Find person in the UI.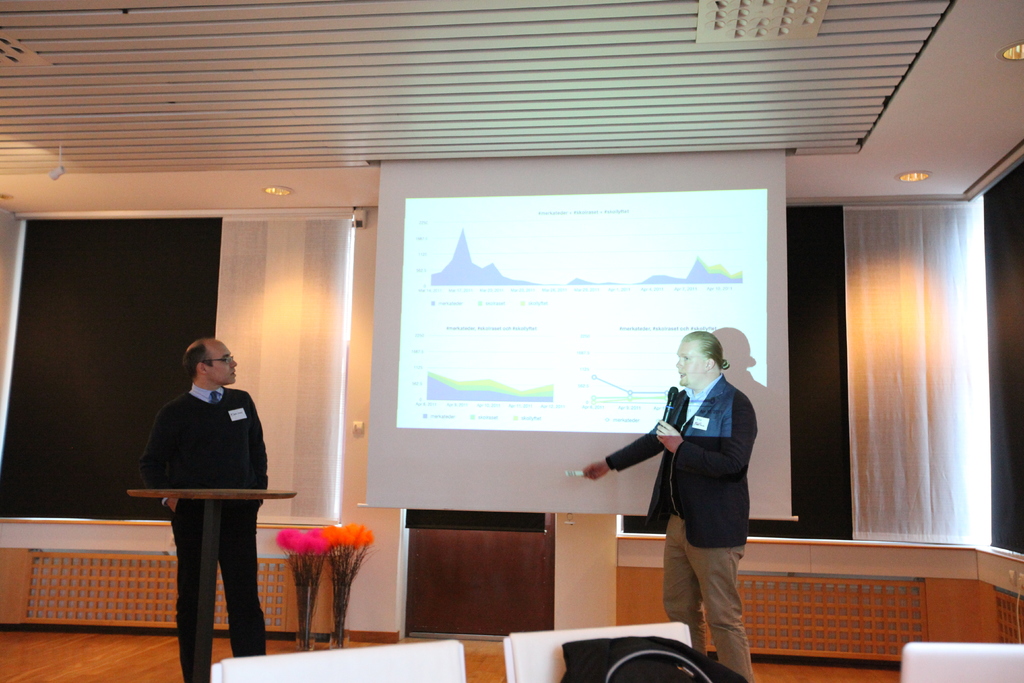
UI element at [580,331,758,682].
